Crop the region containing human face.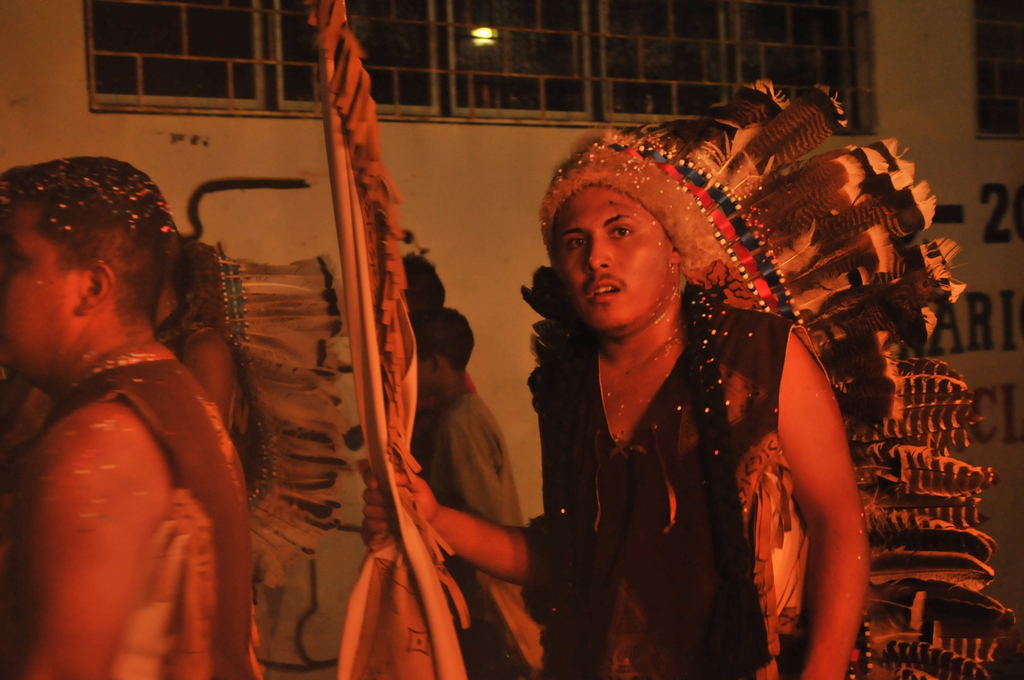
Crop region: [x1=551, y1=181, x2=680, y2=338].
